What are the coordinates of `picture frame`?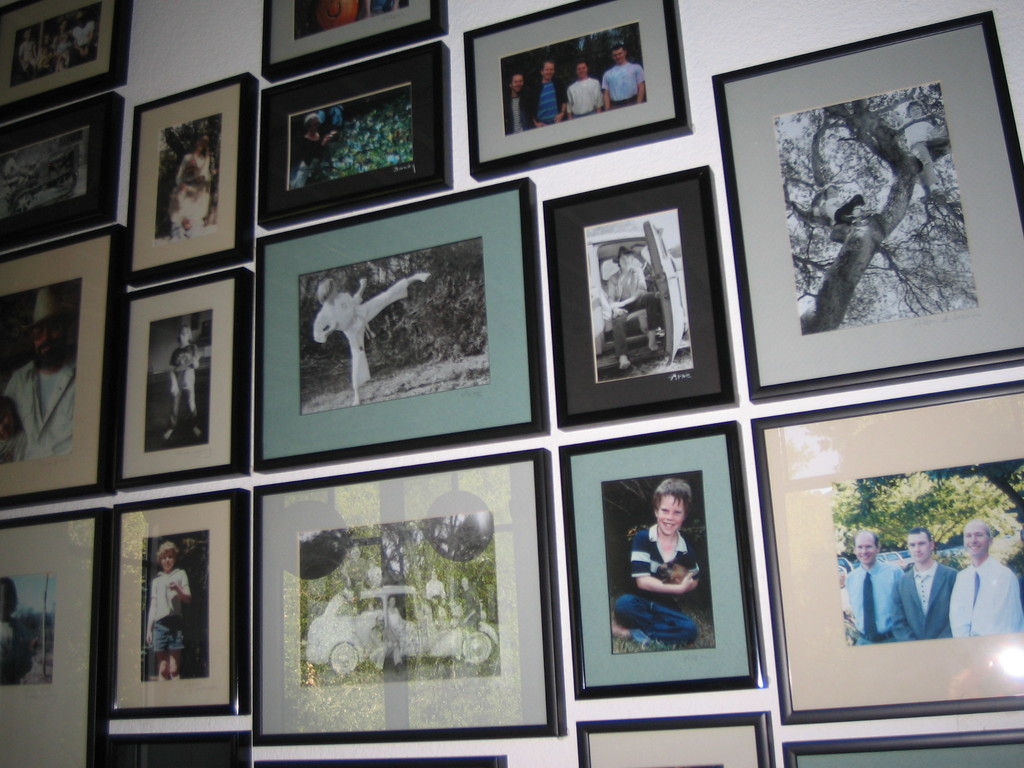
bbox=(122, 70, 259, 290).
